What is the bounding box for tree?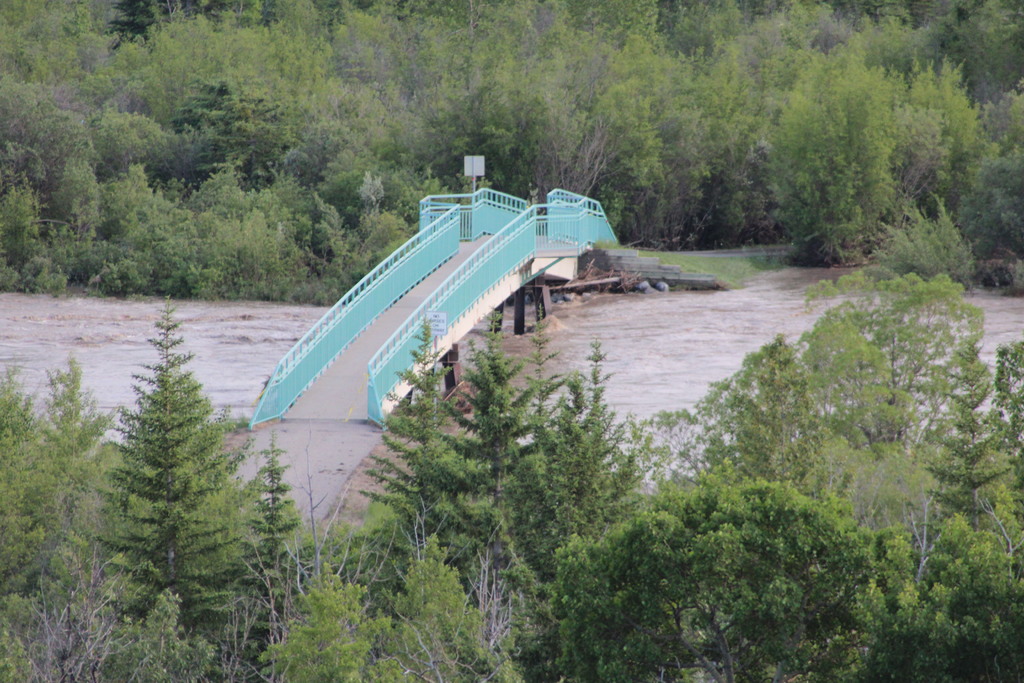
(666,386,889,682).
